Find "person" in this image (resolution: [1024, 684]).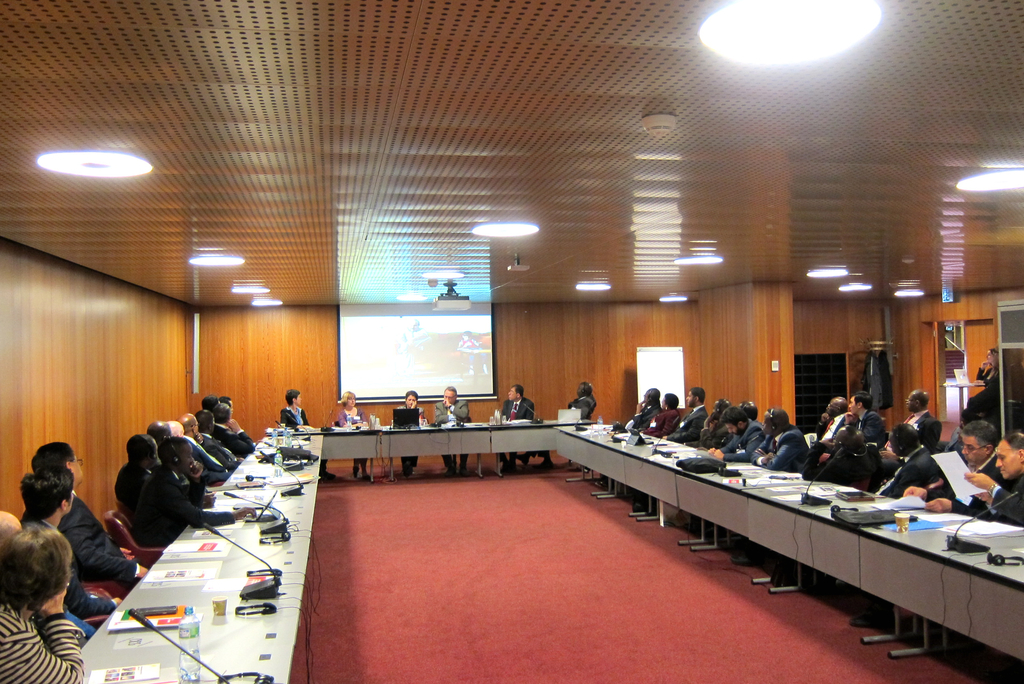
[701, 395, 775, 472].
